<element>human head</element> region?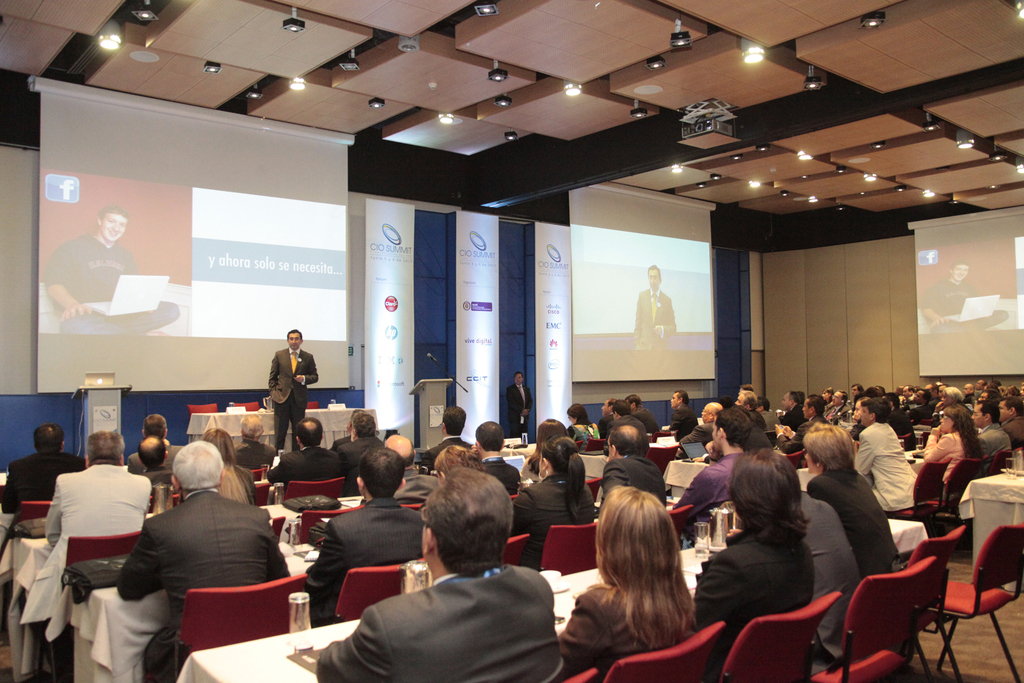
x1=295 y1=416 x2=325 y2=448
